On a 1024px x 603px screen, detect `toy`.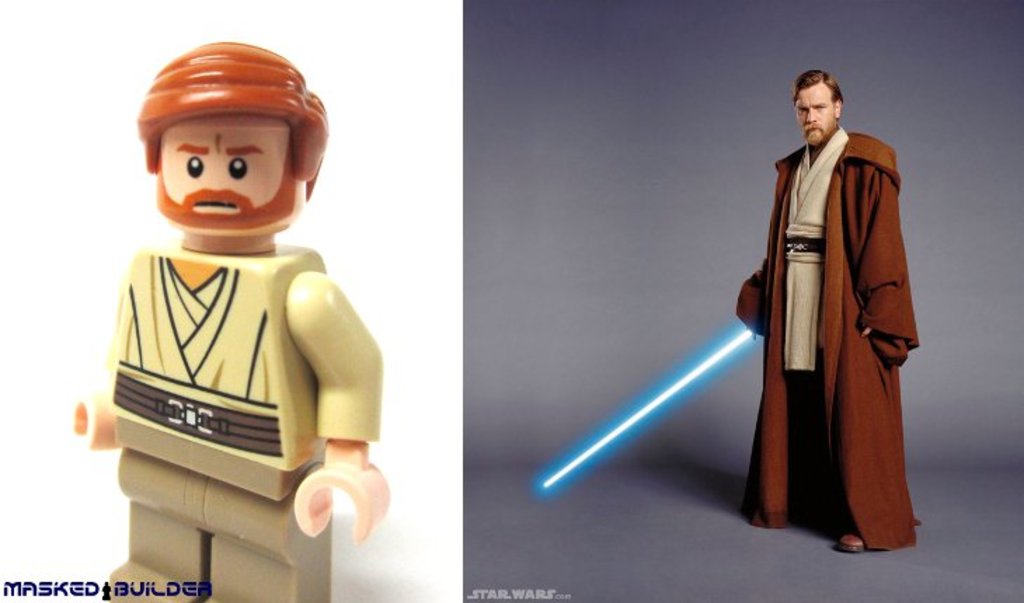
(left=84, top=62, right=405, bottom=569).
